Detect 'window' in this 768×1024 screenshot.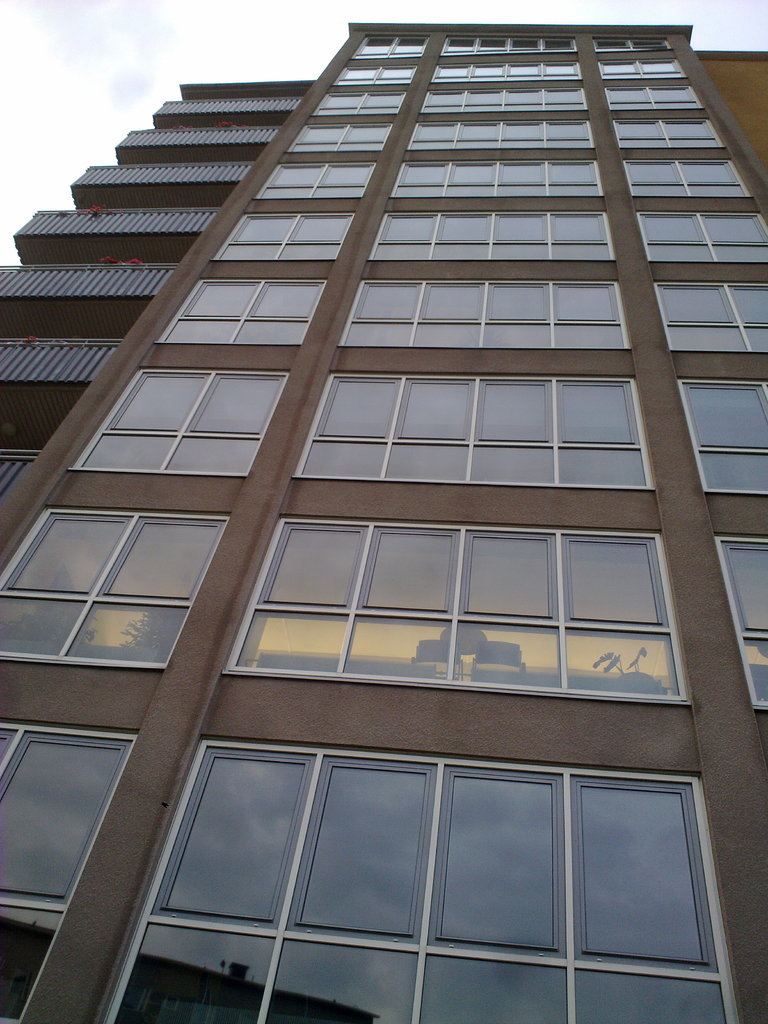
Detection: {"left": 432, "top": 51, "right": 577, "bottom": 79}.
